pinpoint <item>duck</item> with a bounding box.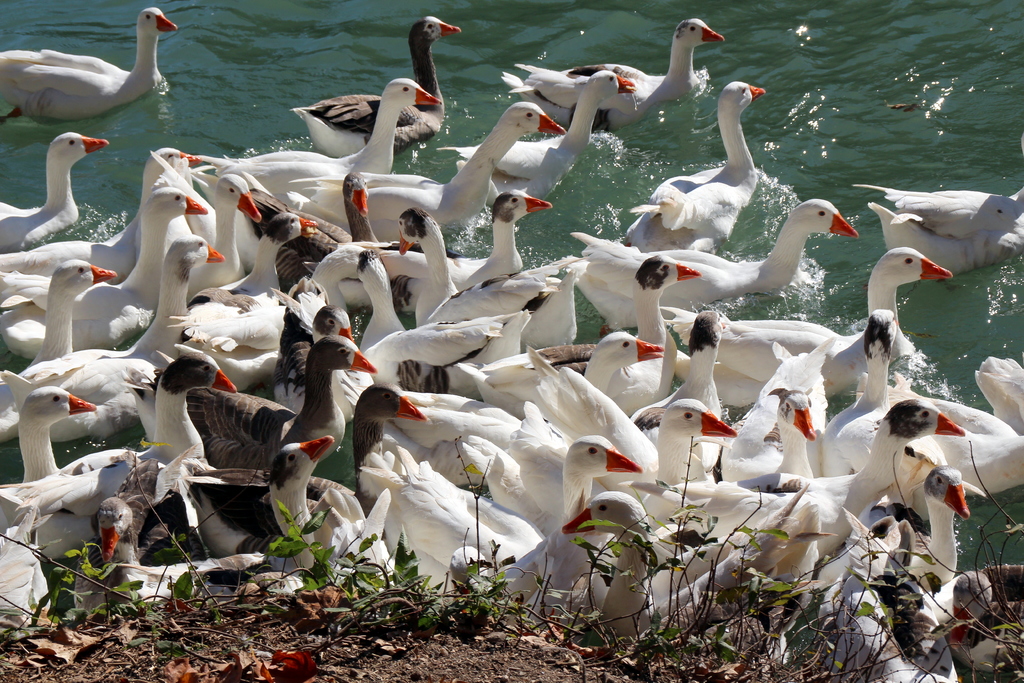
488/432/653/586.
